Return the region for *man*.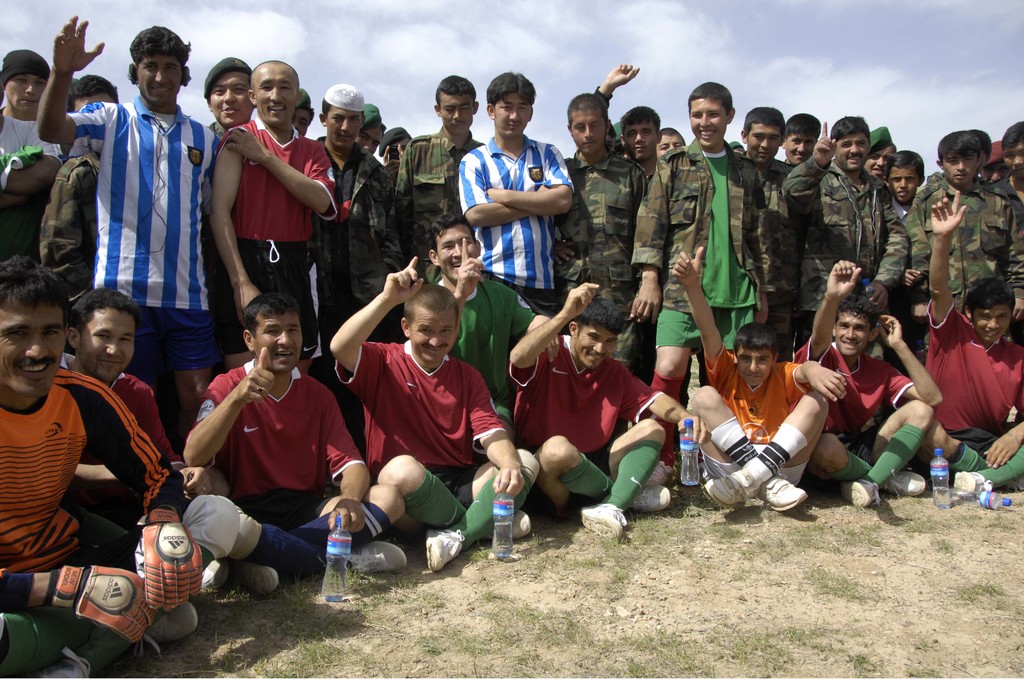
bbox=(980, 139, 1011, 182).
